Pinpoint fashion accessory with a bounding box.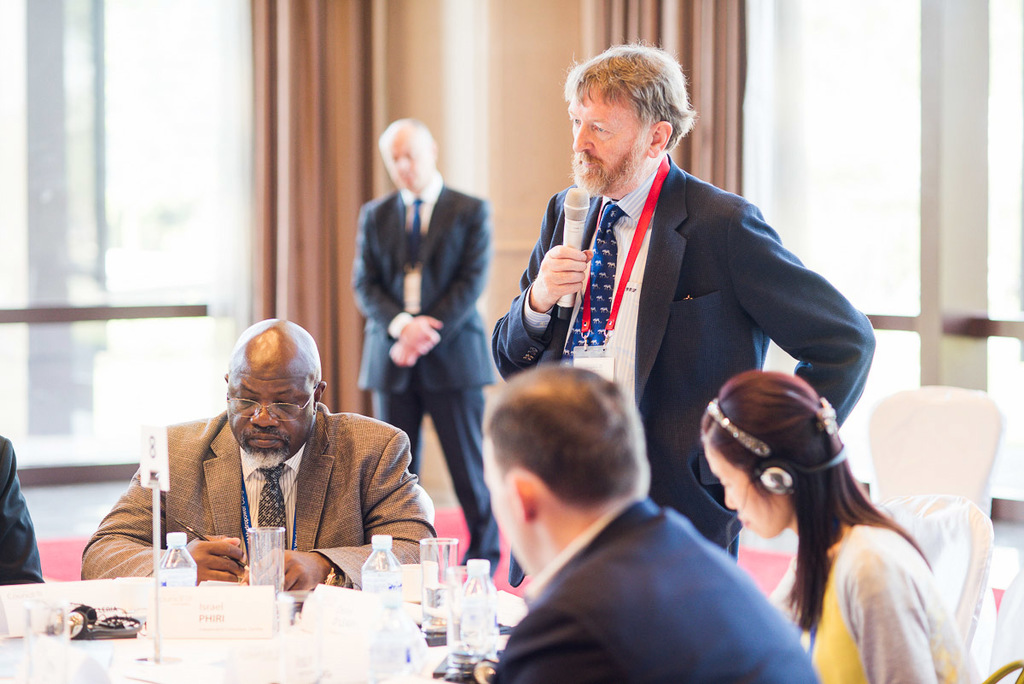
bbox=[703, 401, 770, 461].
